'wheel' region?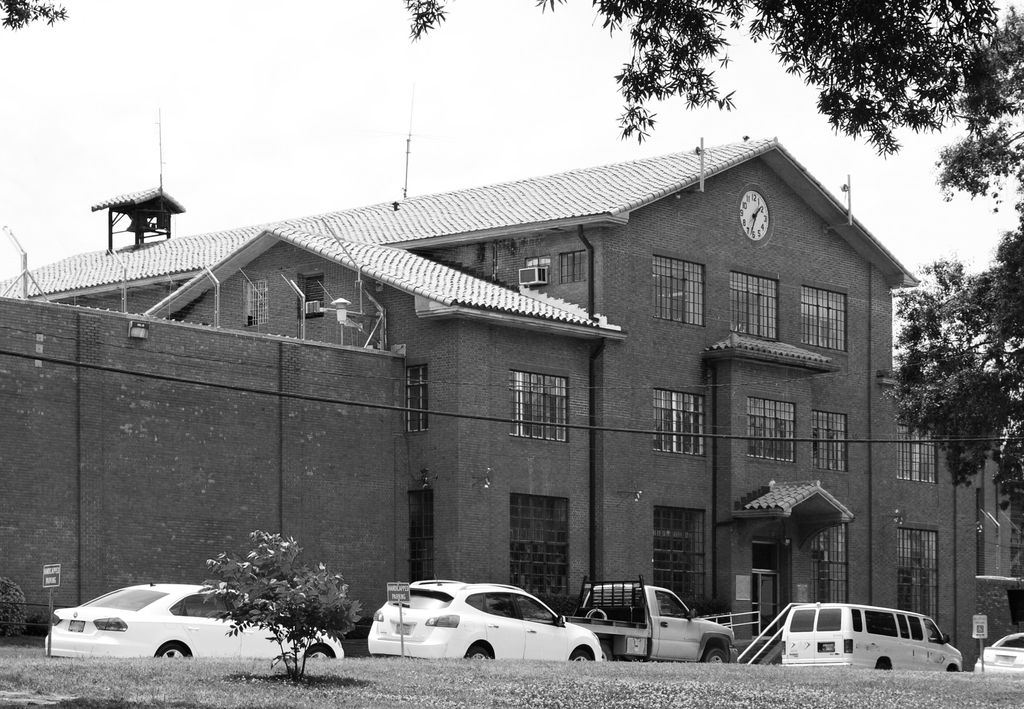
box(463, 641, 493, 662)
